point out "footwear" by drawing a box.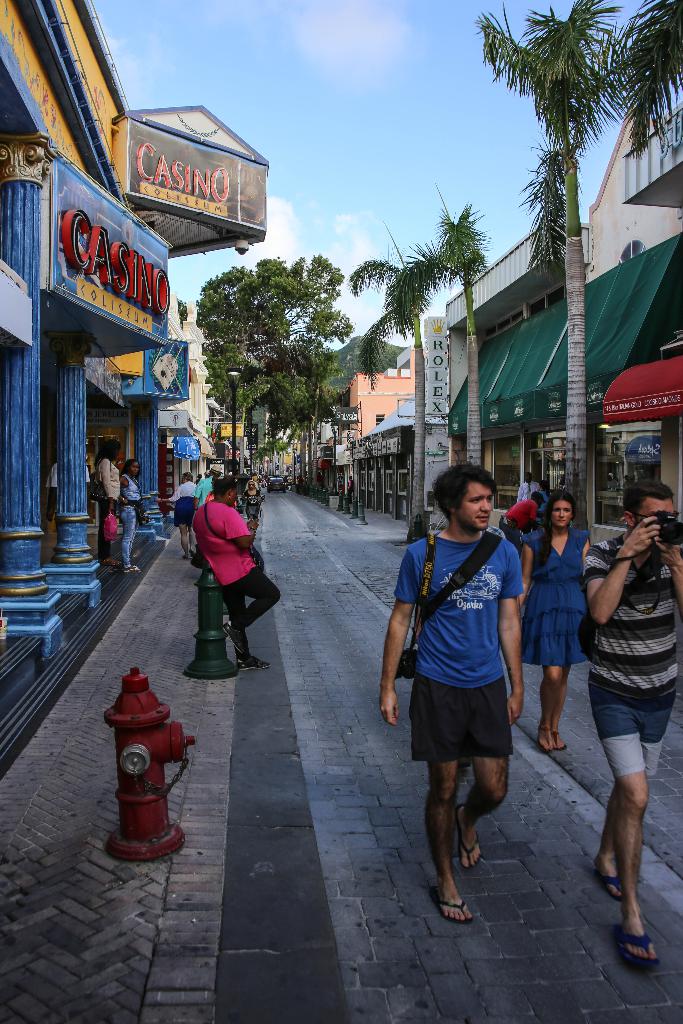
[left=436, top=891, right=472, bottom=927].
